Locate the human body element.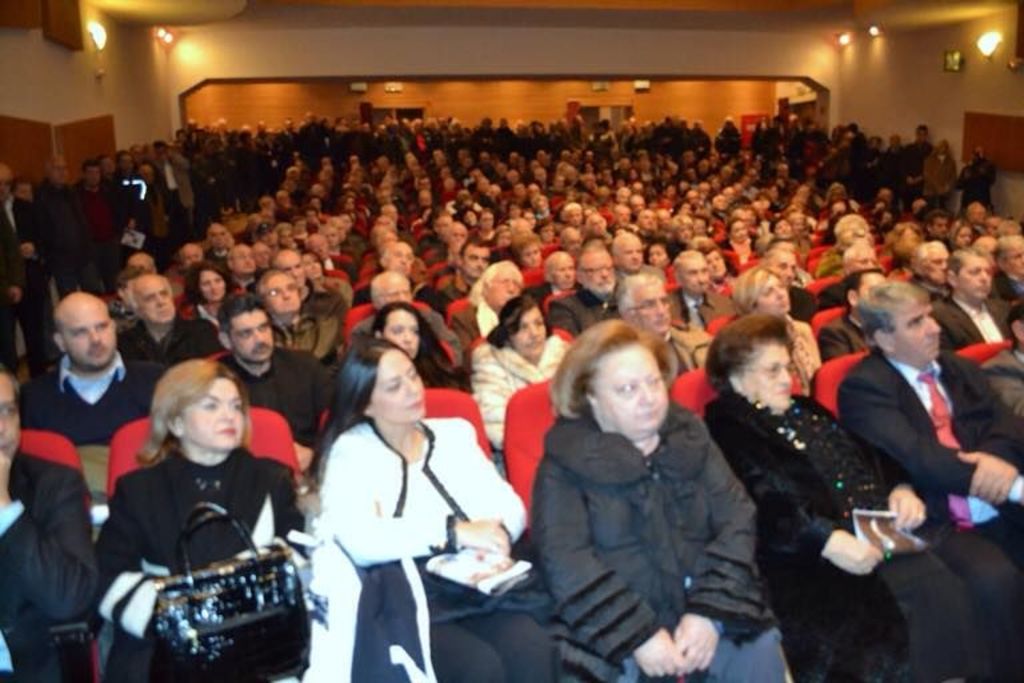
Element bbox: locate(84, 339, 299, 680).
